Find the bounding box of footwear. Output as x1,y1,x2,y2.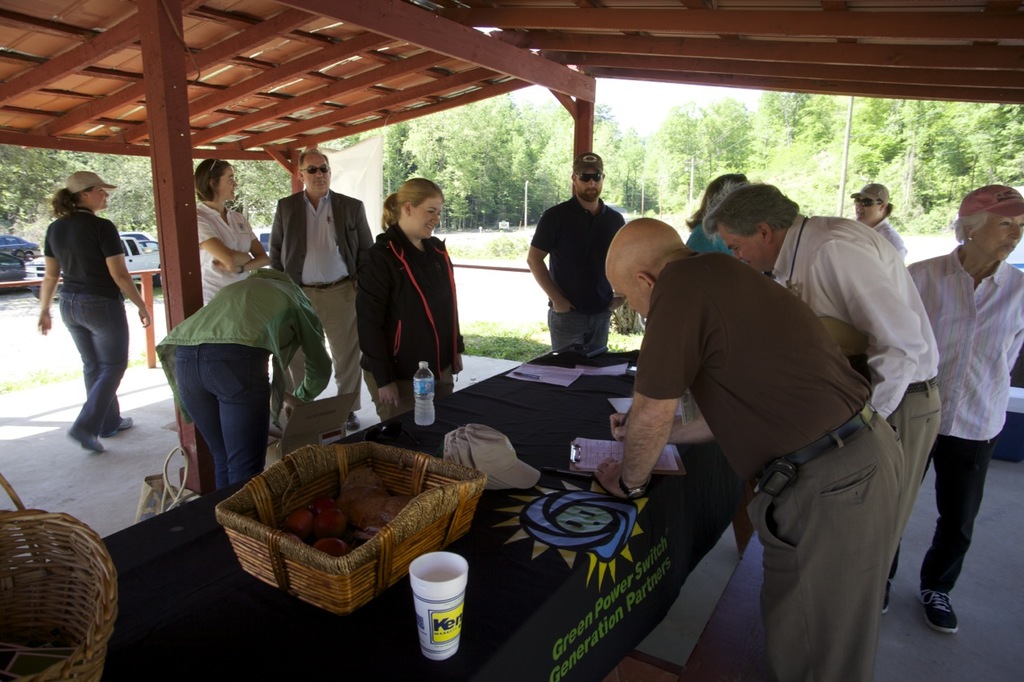
881,574,894,618.
